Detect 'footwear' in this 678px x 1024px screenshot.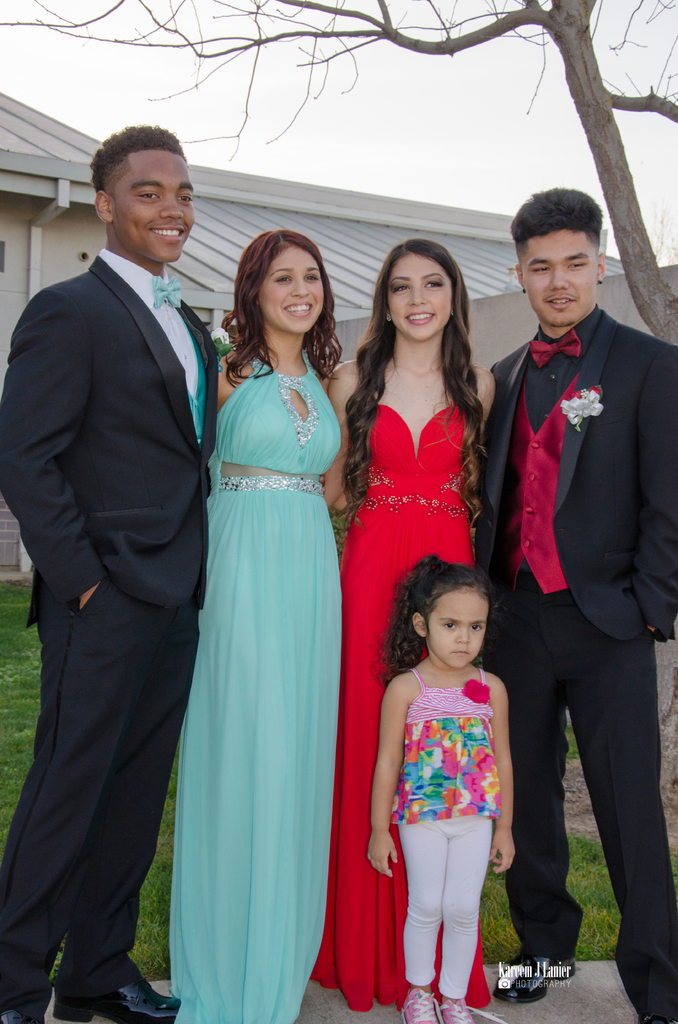
Detection: [506,948,577,1005].
